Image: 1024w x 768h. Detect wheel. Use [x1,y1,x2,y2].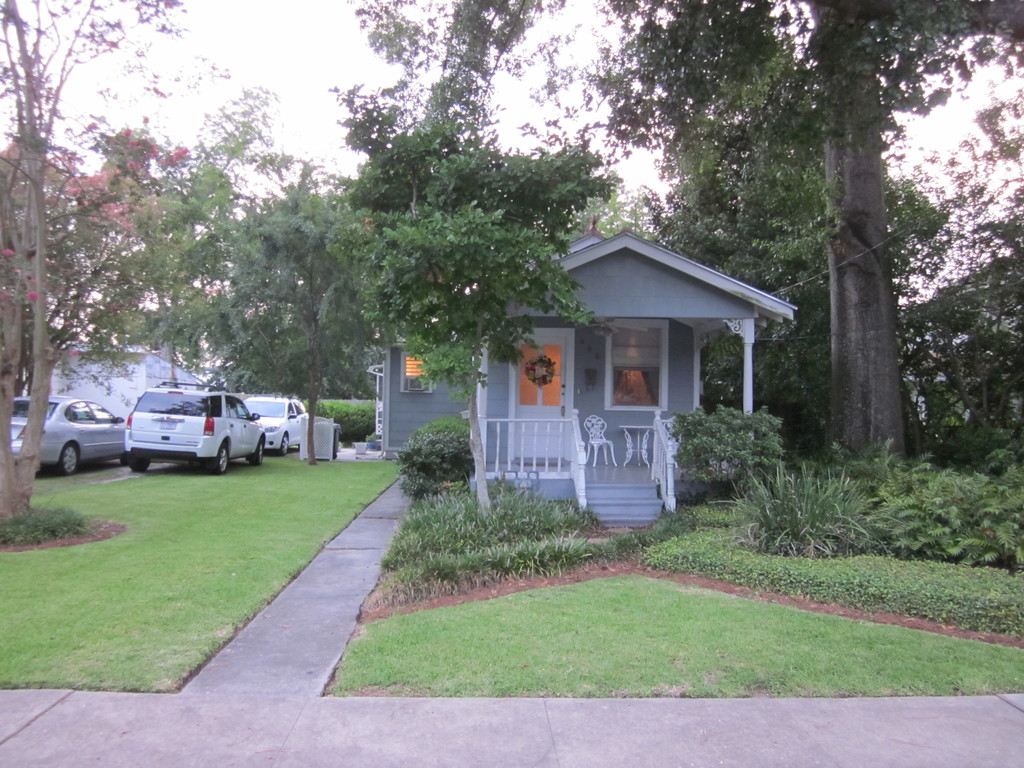
[282,435,290,458].
